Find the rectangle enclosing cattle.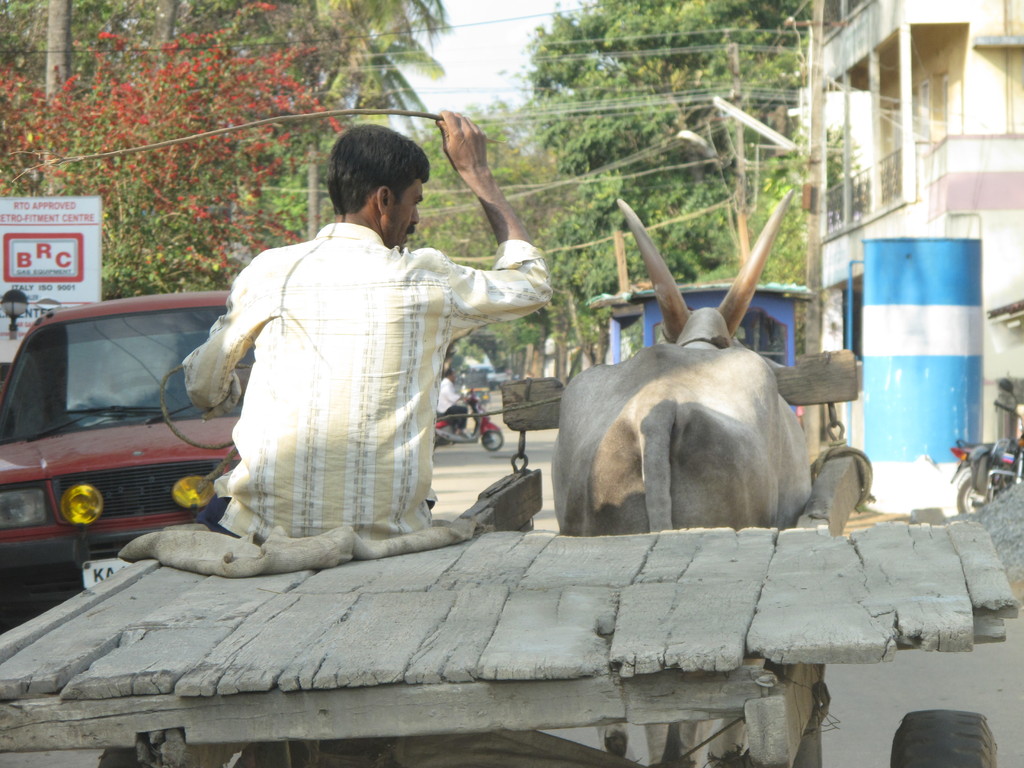
{"x1": 548, "y1": 193, "x2": 822, "y2": 767}.
